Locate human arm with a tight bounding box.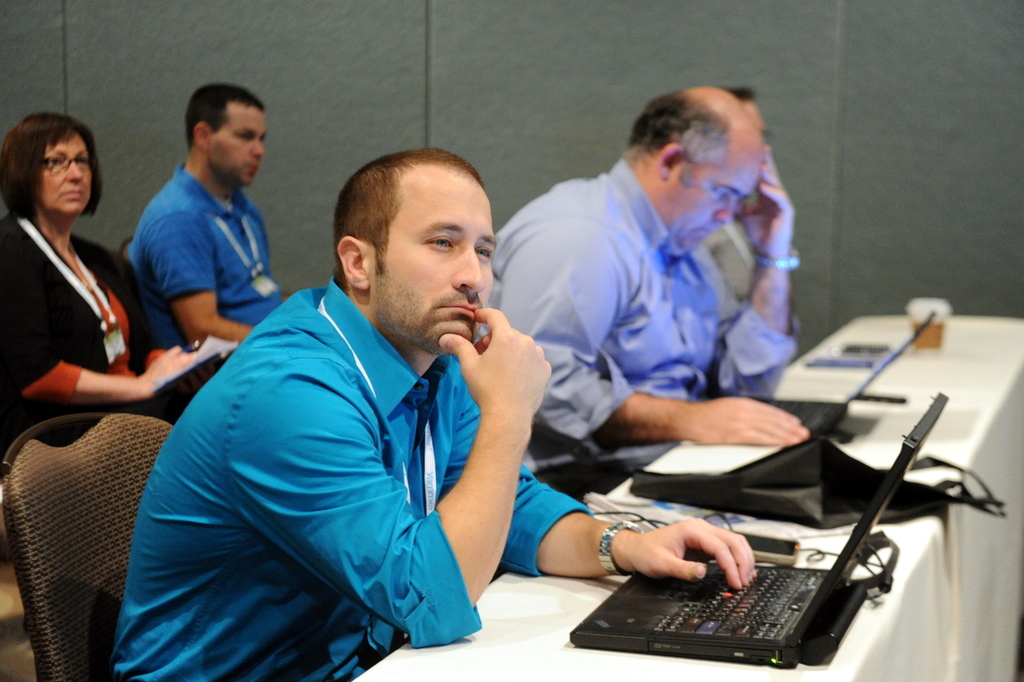
{"left": 524, "top": 218, "right": 817, "bottom": 448}.
